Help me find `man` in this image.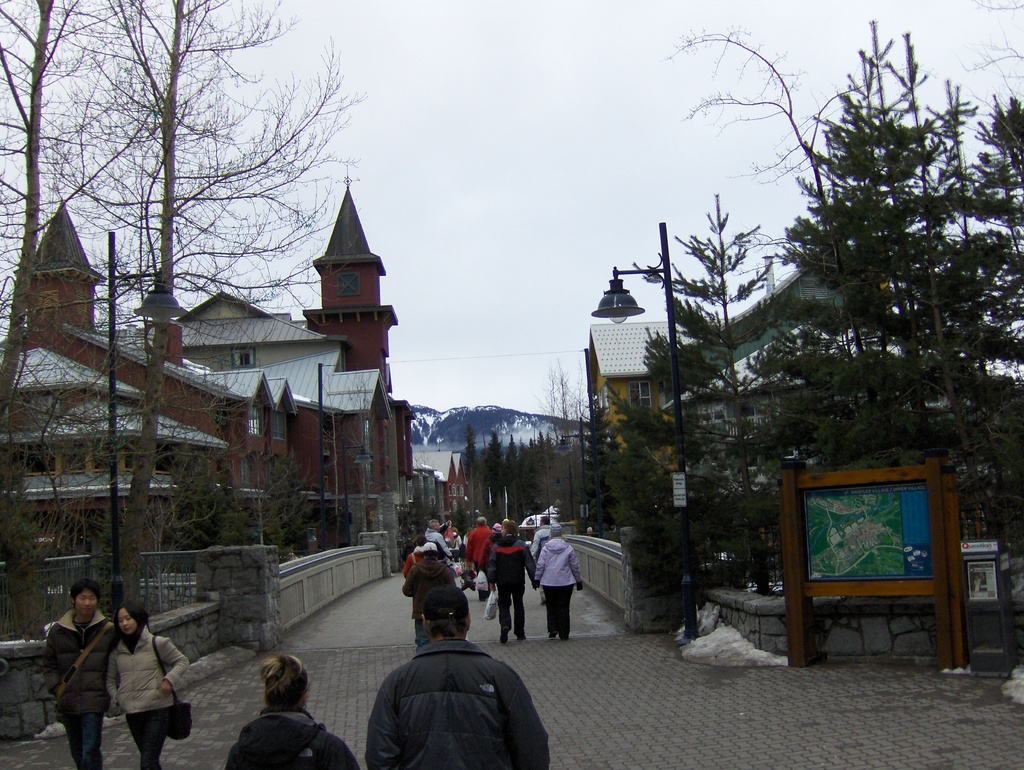
Found it: locate(489, 522, 537, 644).
